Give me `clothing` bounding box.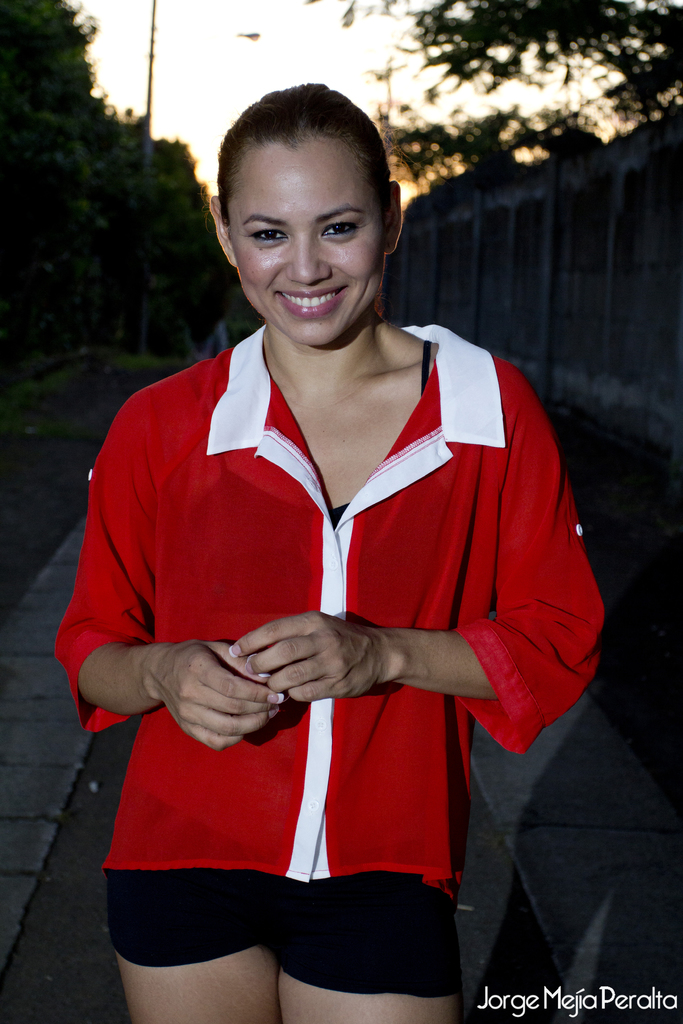
54/326/604/993.
